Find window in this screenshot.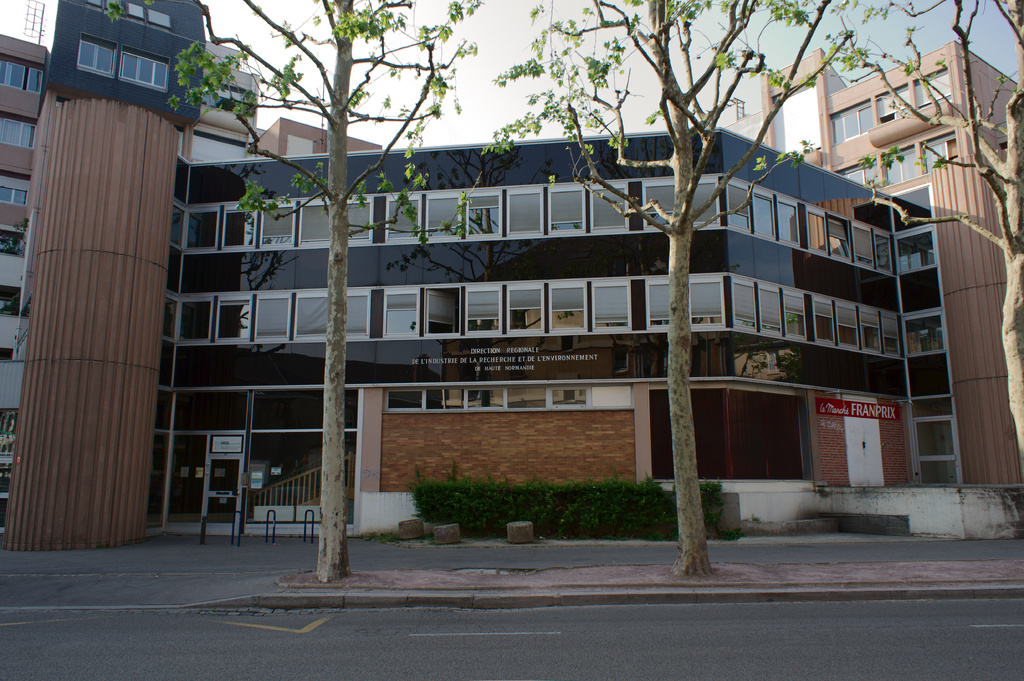
The bounding box for window is box(646, 275, 723, 331).
